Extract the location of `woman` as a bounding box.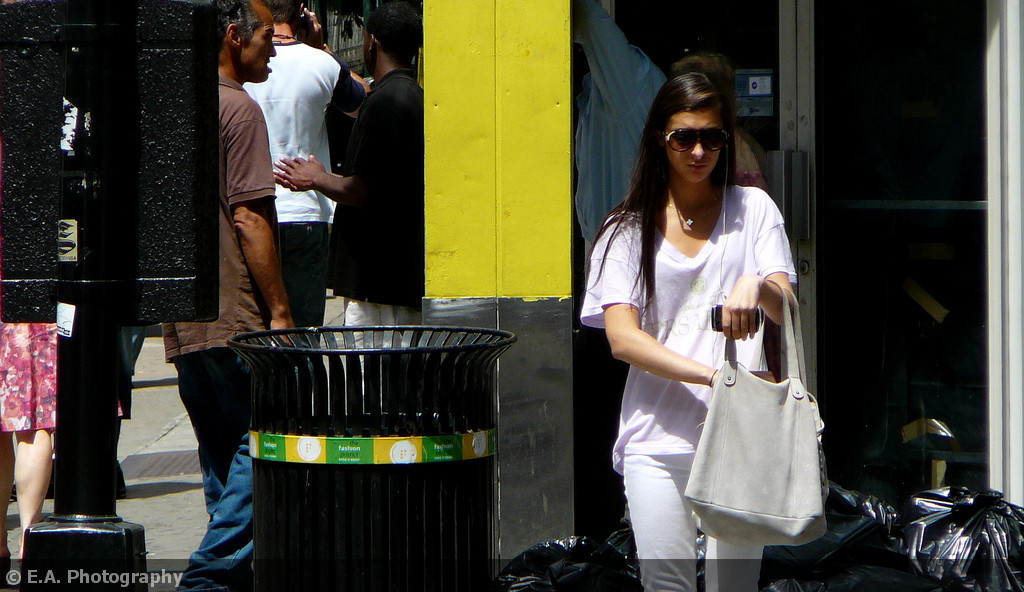
pyautogui.locateOnScreen(580, 71, 797, 591).
